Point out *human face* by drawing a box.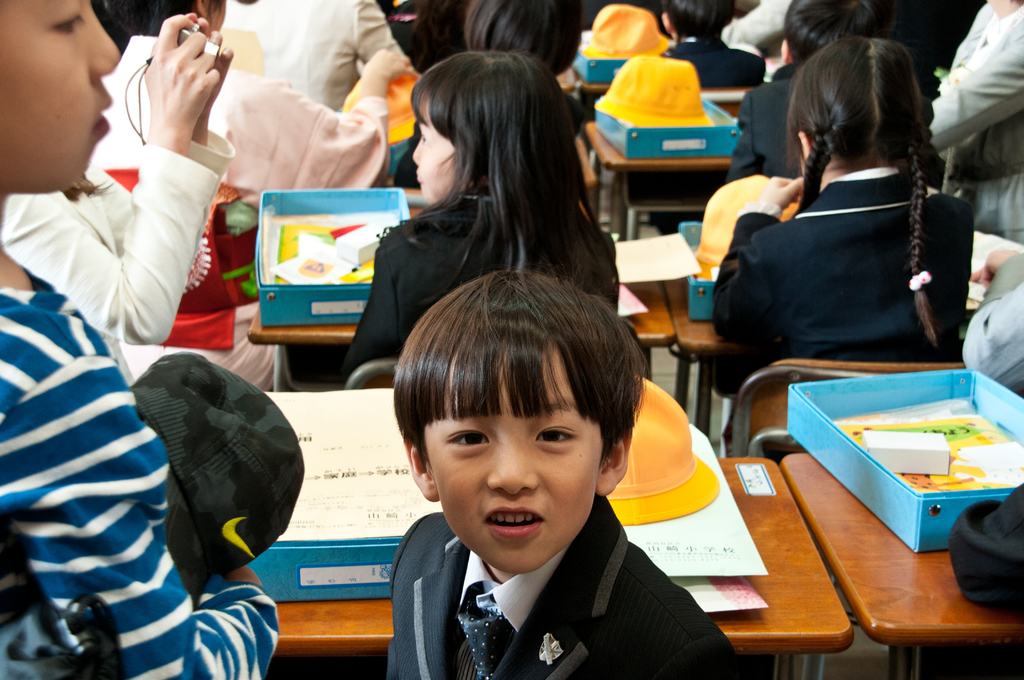
[left=0, top=0, right=118, bottom=191].
